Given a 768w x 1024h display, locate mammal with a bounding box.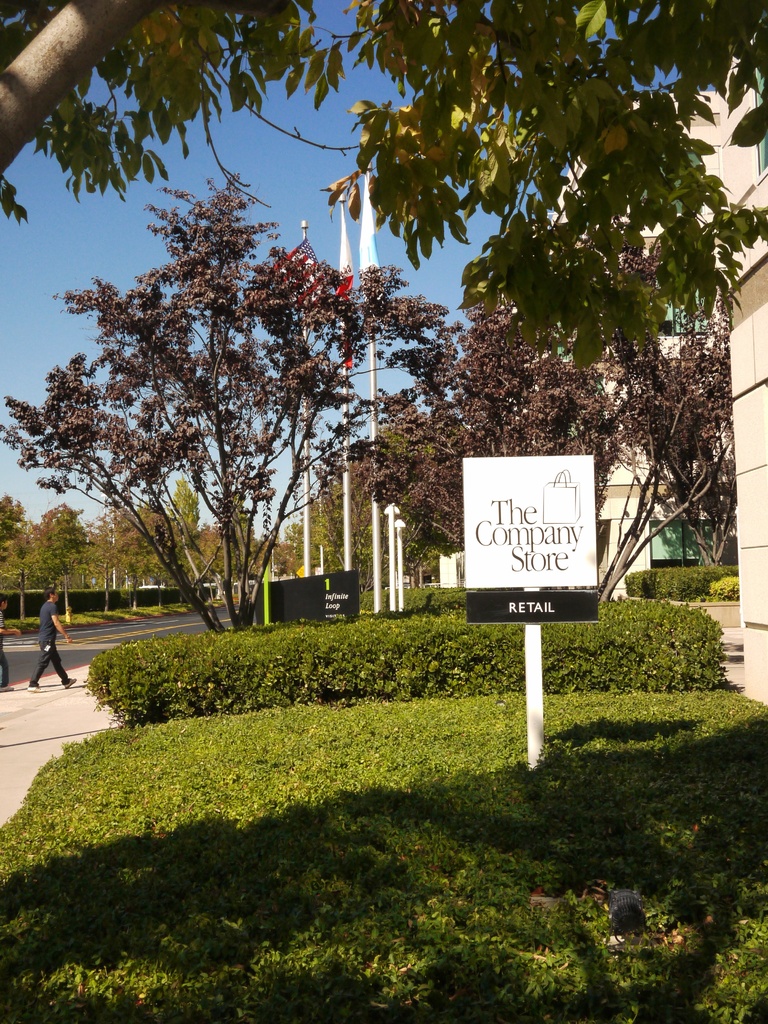
Located: rect(26, 584, 76, 684).
